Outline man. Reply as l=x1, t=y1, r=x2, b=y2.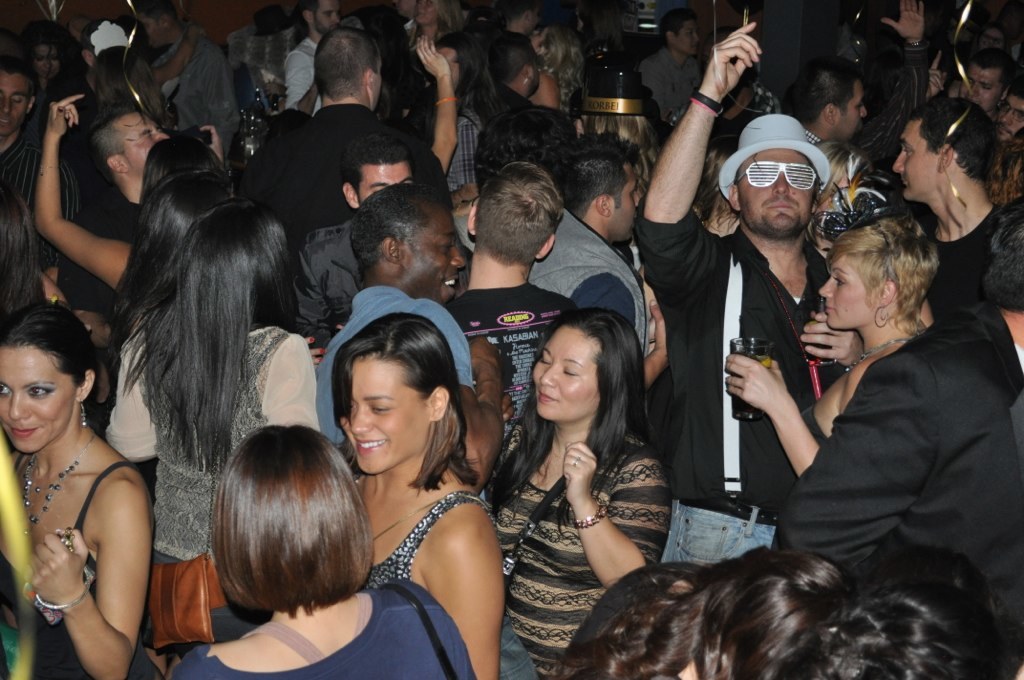
l=57, t=105, r=190, b=333.
